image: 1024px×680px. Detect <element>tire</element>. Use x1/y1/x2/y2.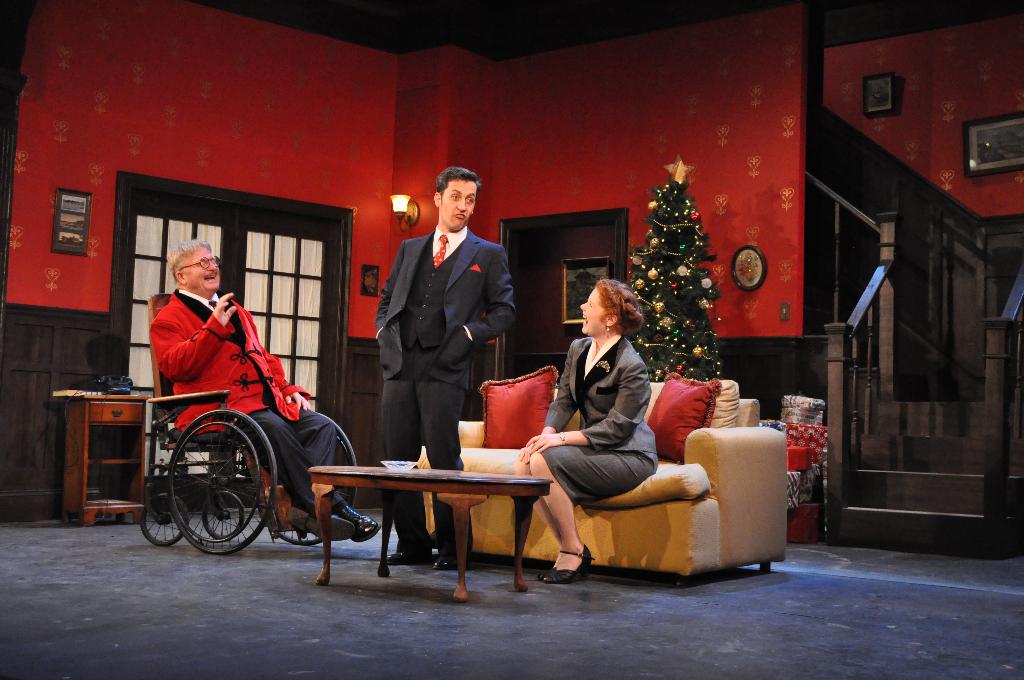
168/409/275/556.
